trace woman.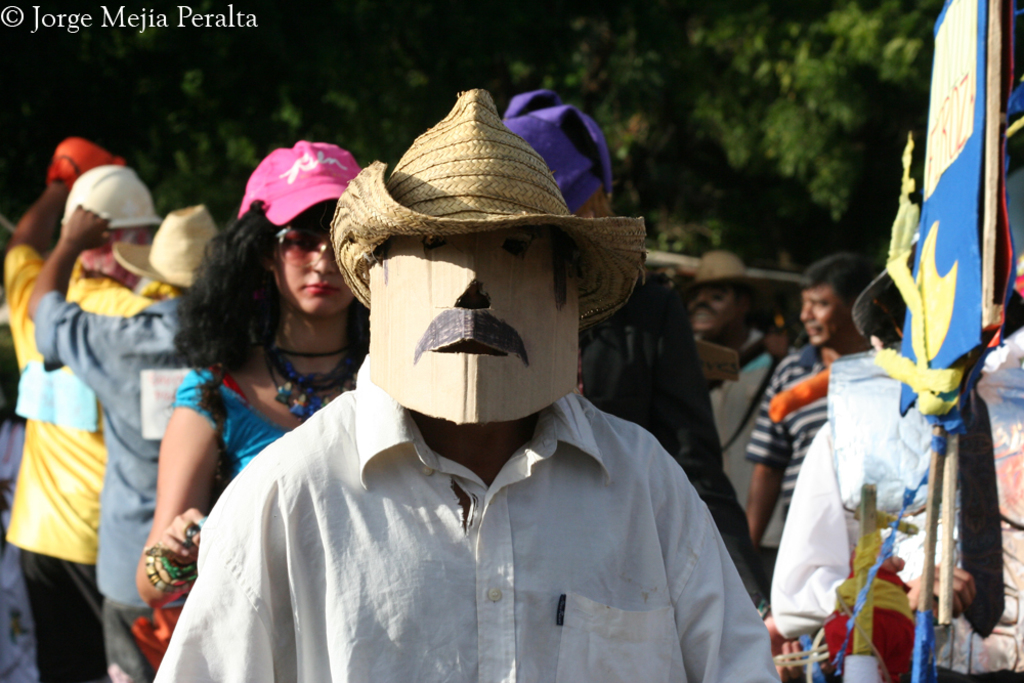
Traced to (135, 141, 376, 608).
